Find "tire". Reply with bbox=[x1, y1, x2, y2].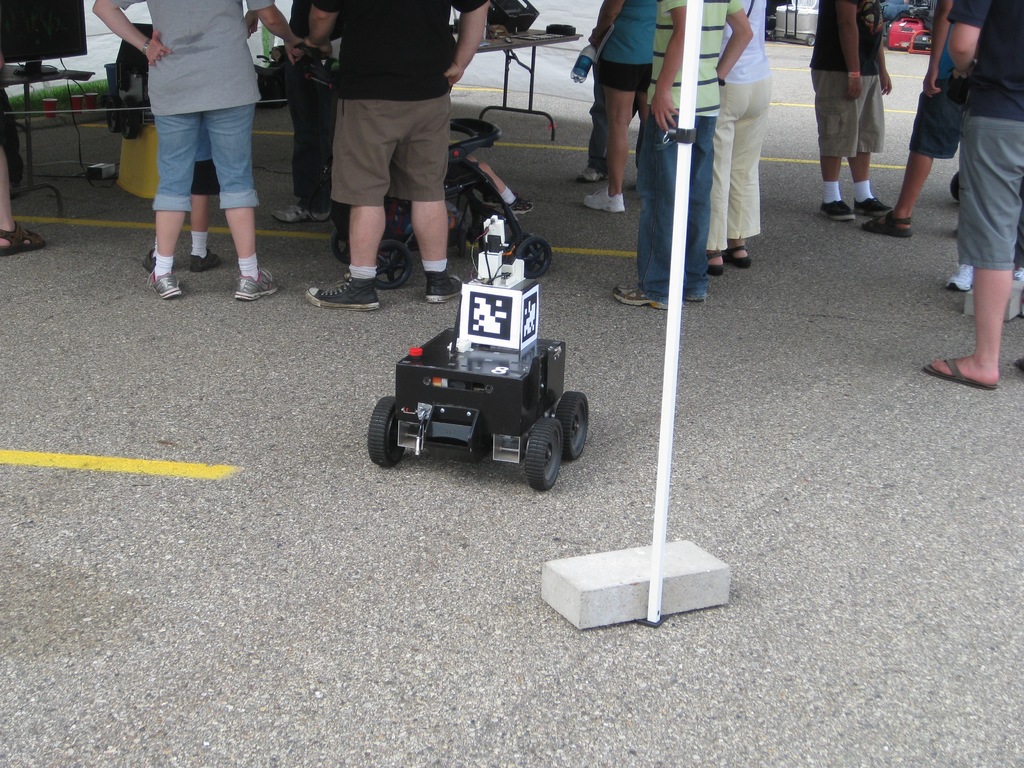
bbox=[122, 100, 141, 138].
